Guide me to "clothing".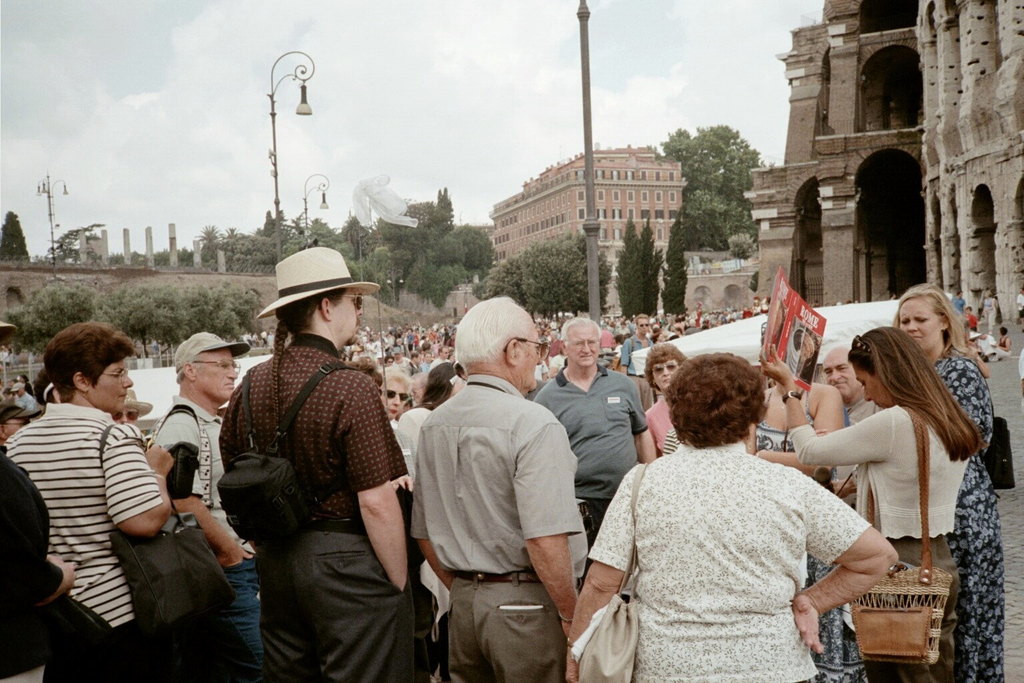
Guidance: {"left": 622, "top": 333, "right": 654, "bottom": 411}.
